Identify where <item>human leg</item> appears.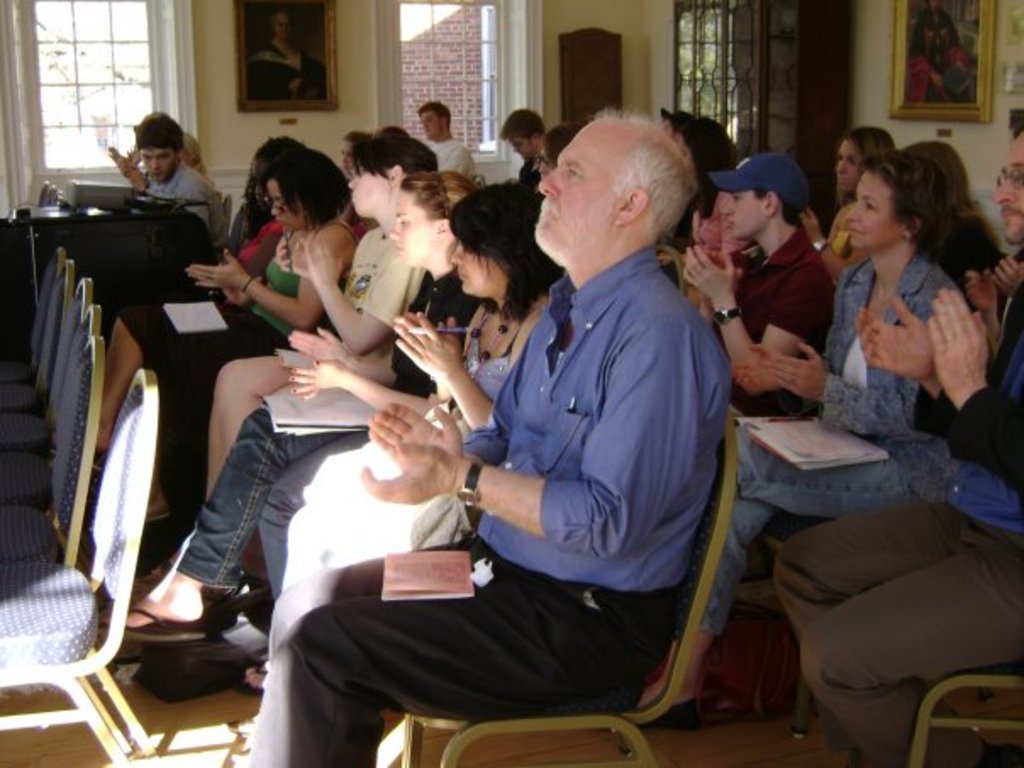
Appears at (236, 604, 646, 766).
